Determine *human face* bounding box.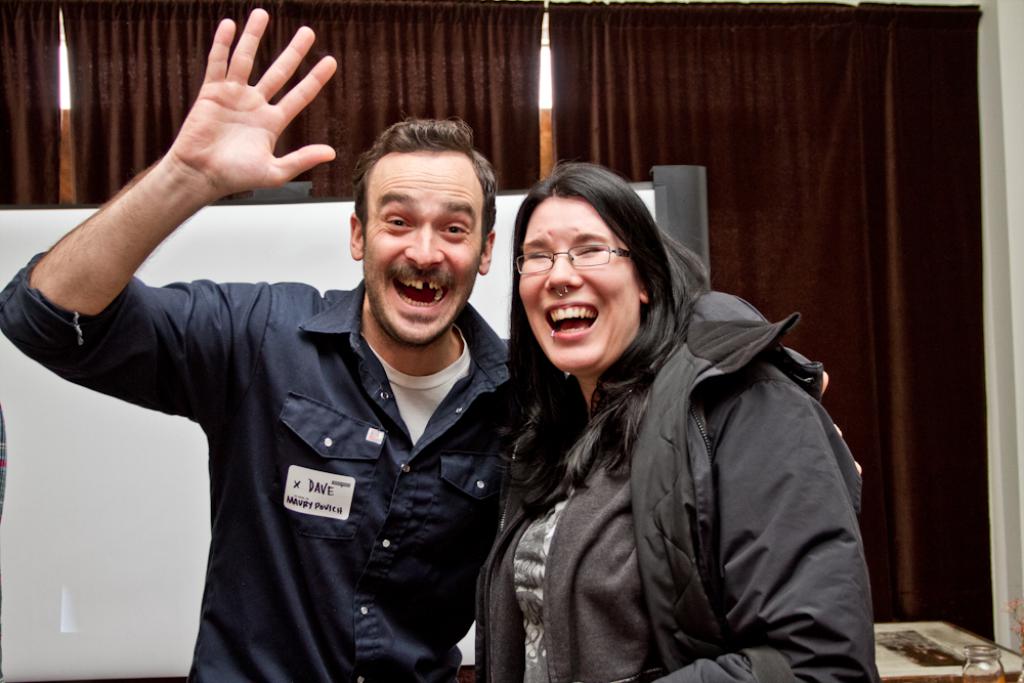
Determined: BBox(520, 184, 636, 367).
